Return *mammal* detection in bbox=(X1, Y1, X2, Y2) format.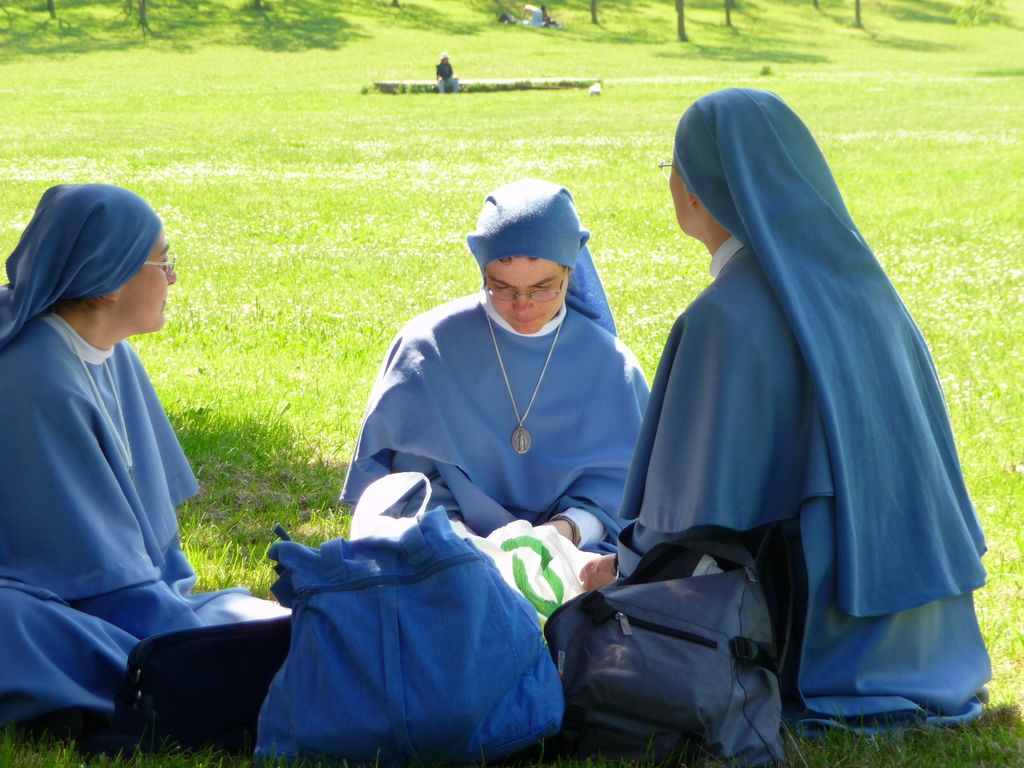
bbox=(340, 176, 655, 558).
